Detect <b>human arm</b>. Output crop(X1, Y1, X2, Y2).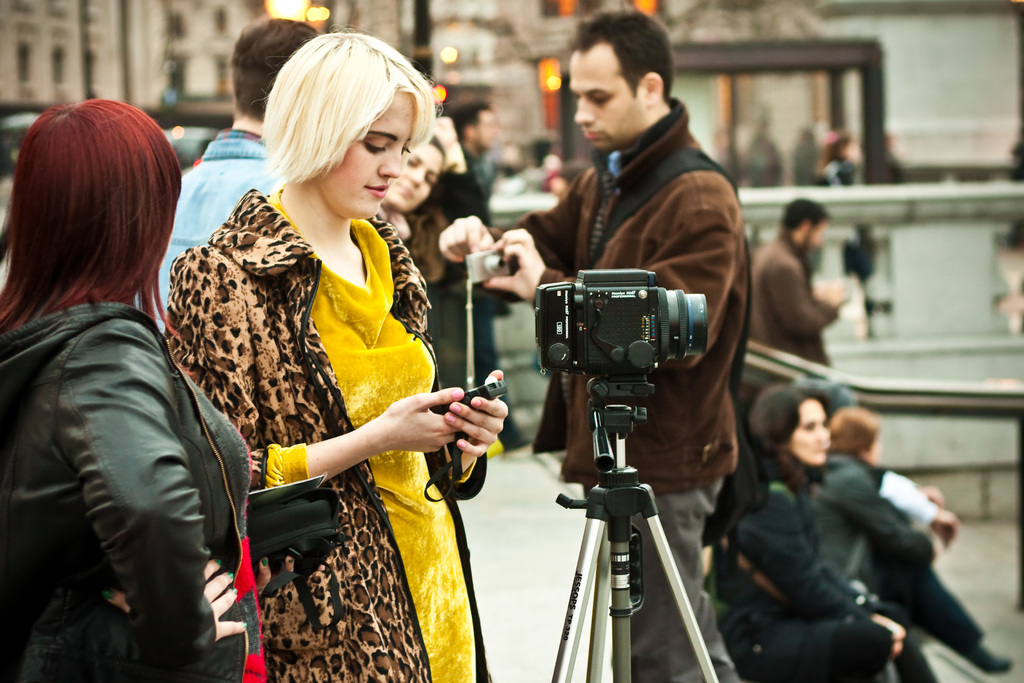
crop(757, 257, 846, 341).
